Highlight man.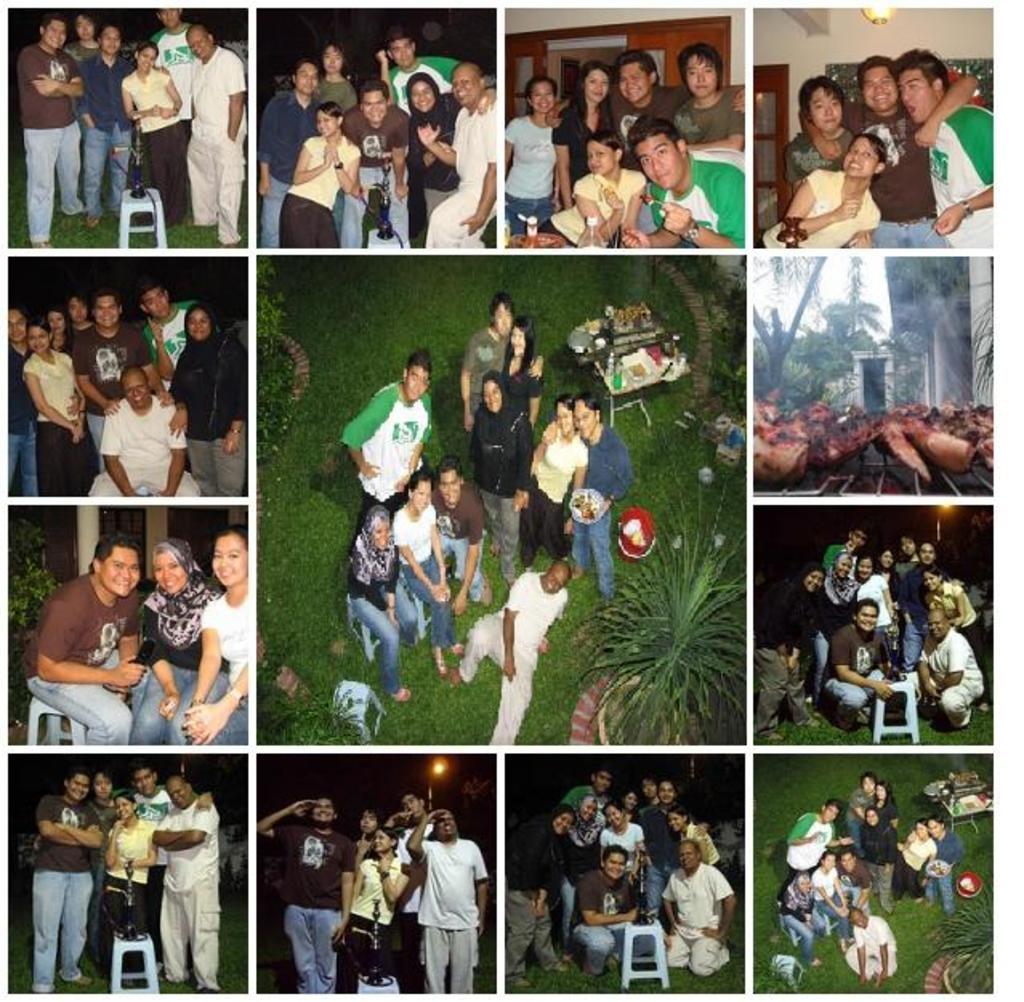
Highlighted region: (left=335, top=80, right=417, bottom=250).
